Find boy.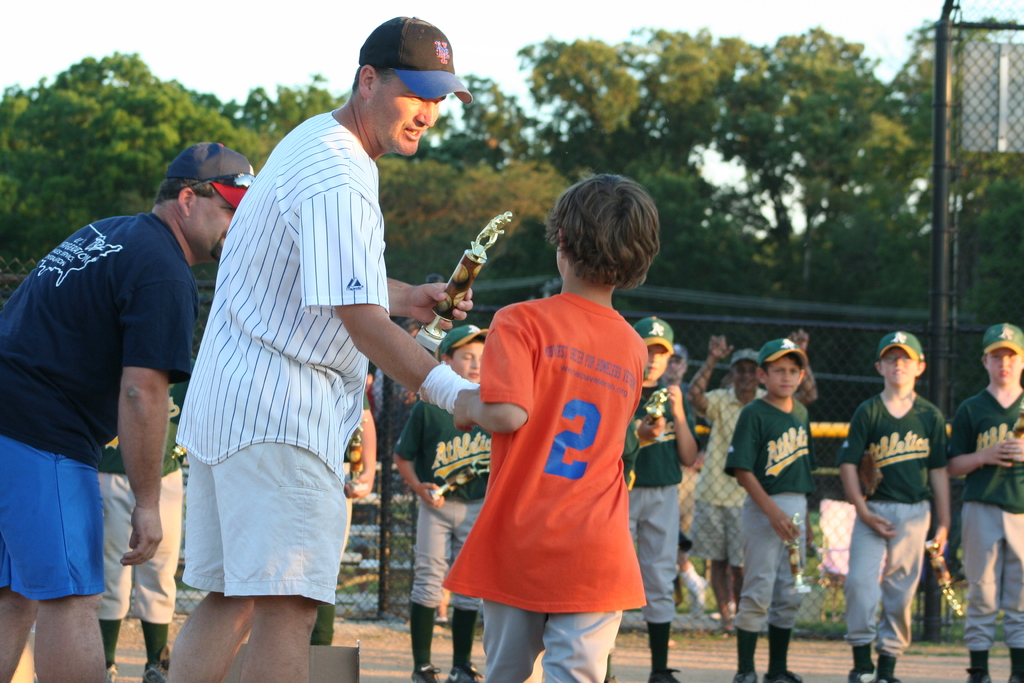
x1=695 y1=327 x2=739 y2=386.
